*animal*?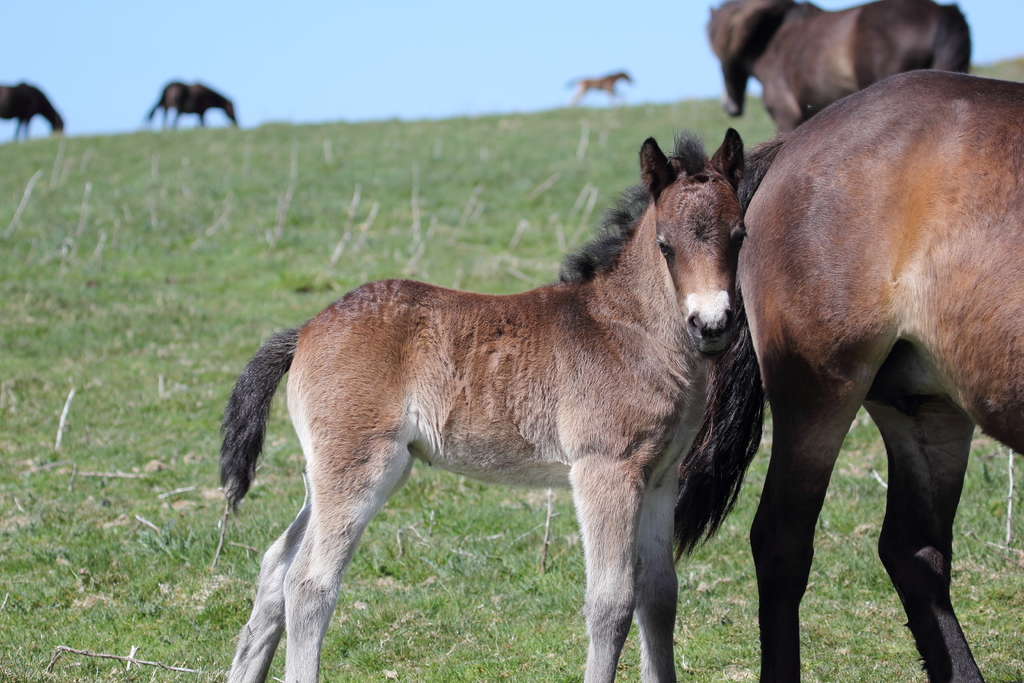
rect(143, 84, 238, 126)
